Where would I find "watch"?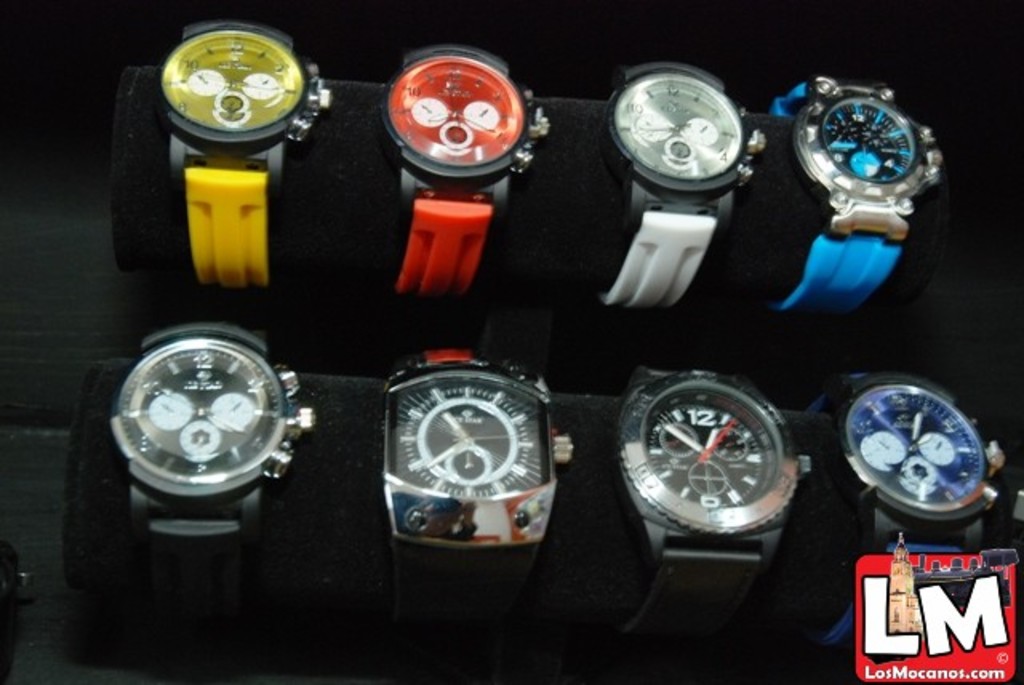
At Rect(597, 58, 766, 315).
